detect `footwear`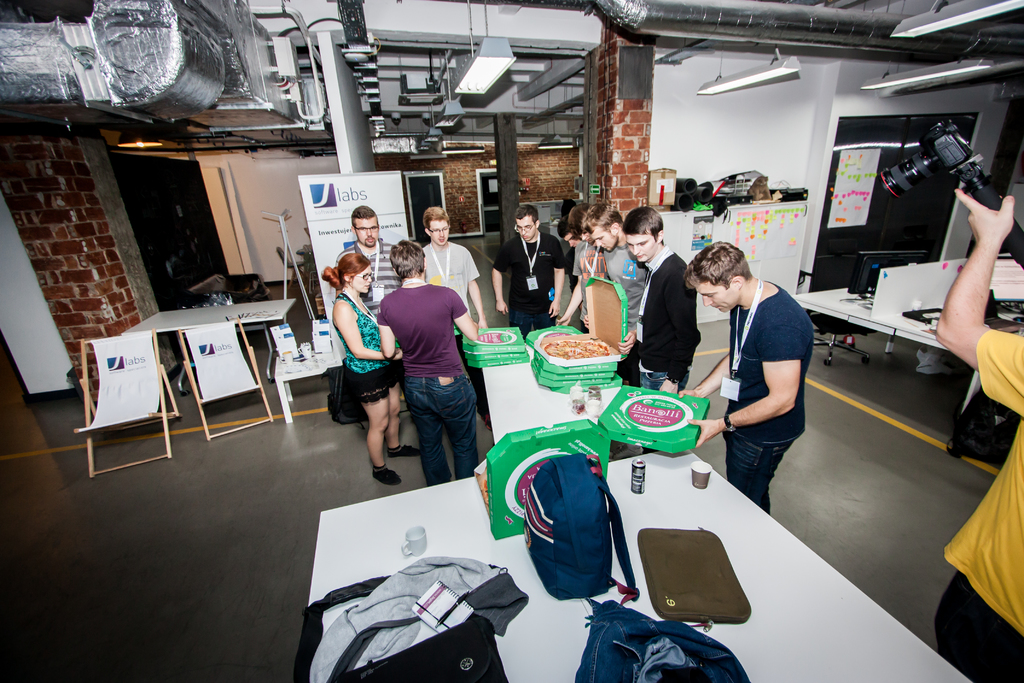
detection(372, 463, 401, 486)
